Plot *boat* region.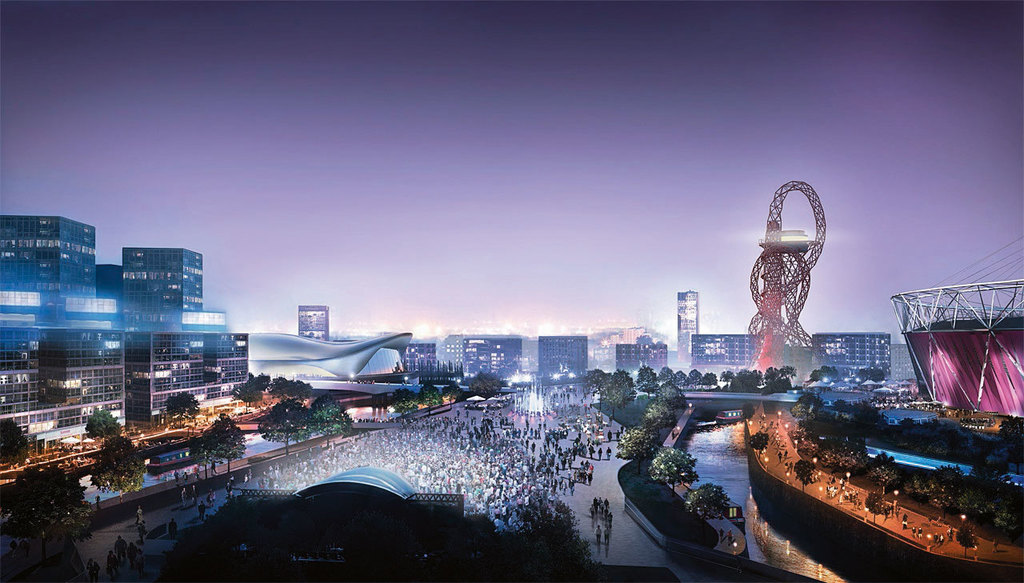
Plotted at <region>151, 449, 192, 470</region>.
